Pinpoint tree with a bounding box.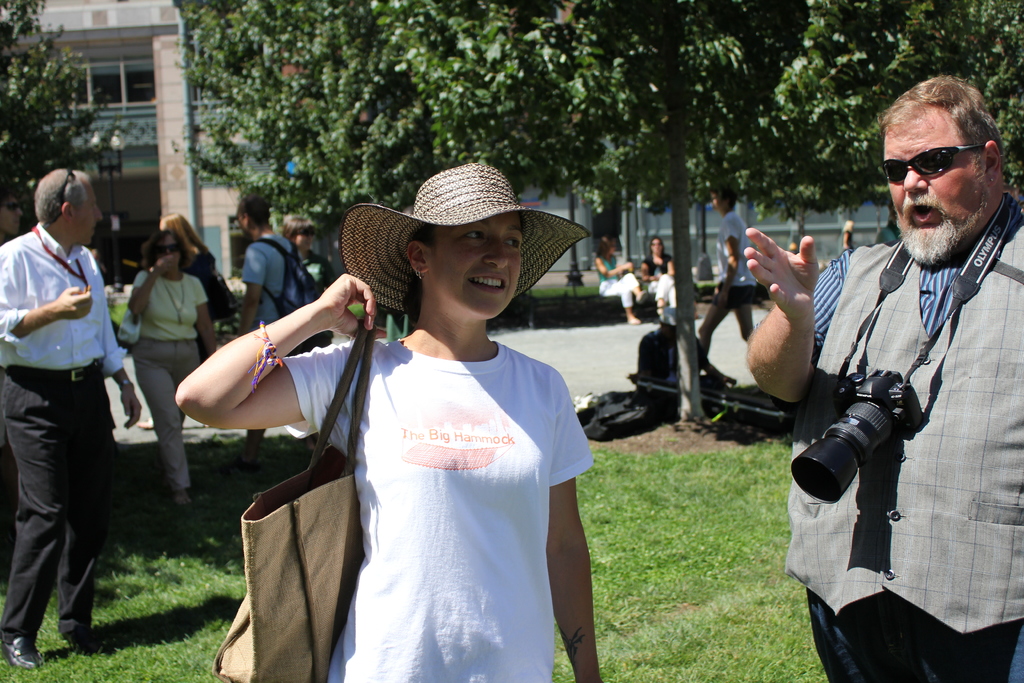
<bbox>173, 0, 431, 229</bbox>.
